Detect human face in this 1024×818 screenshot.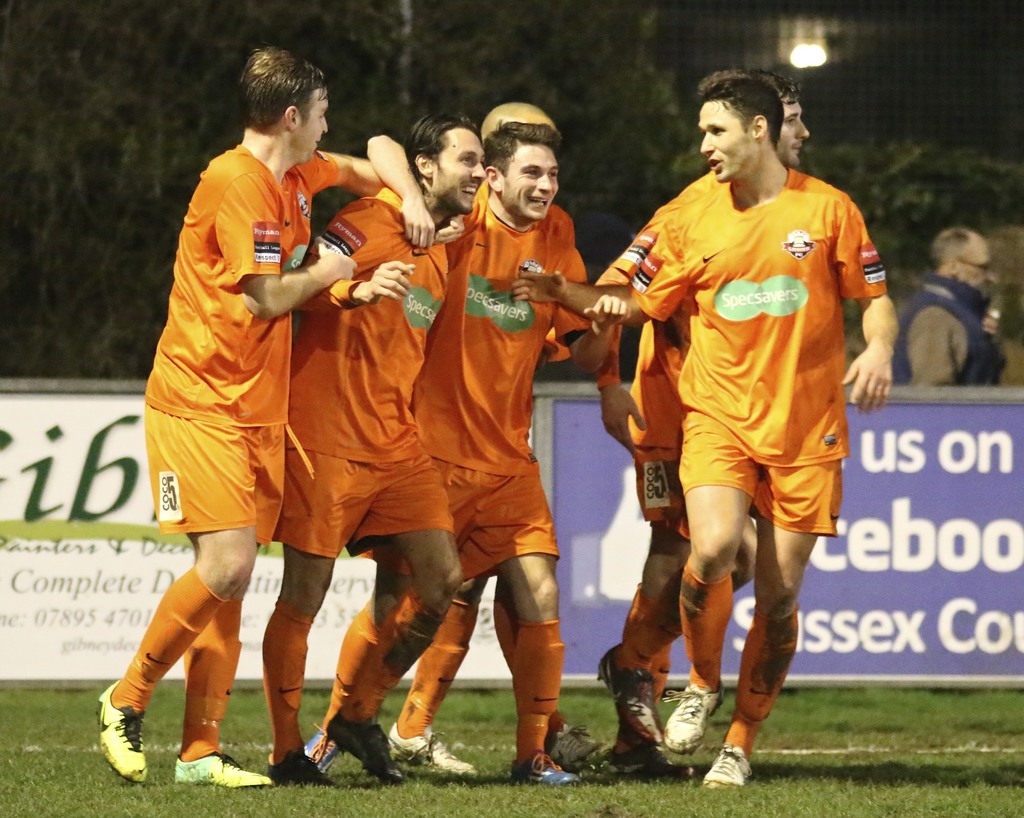
Detection: l=776, t=98, r=808, b=174.
